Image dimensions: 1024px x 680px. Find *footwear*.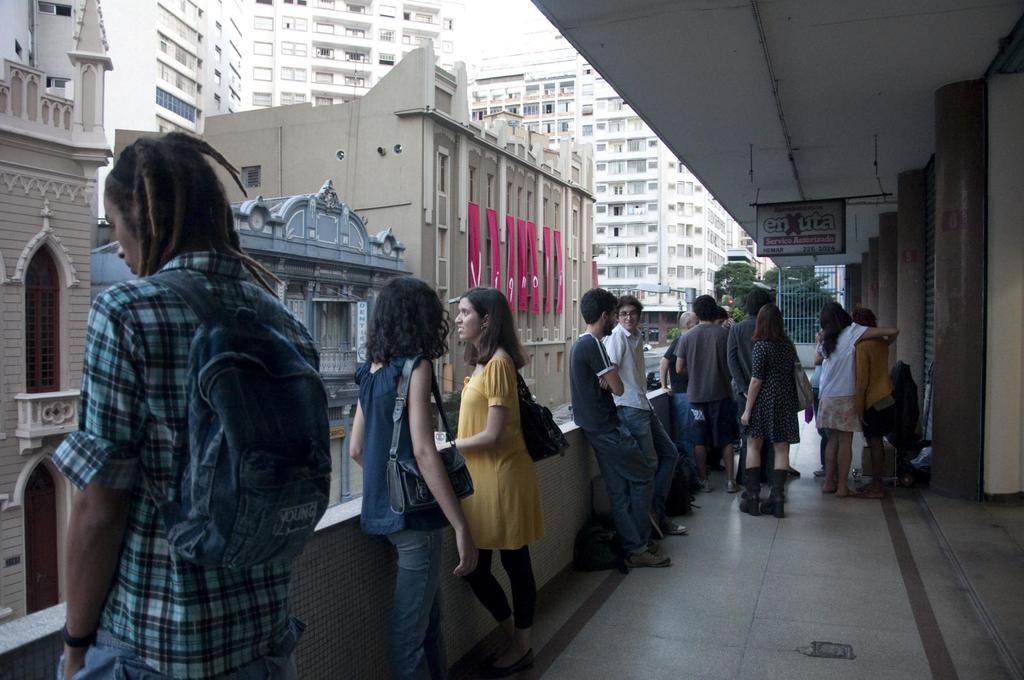
(x1=724, y1=475, x2=742, y2=494).
